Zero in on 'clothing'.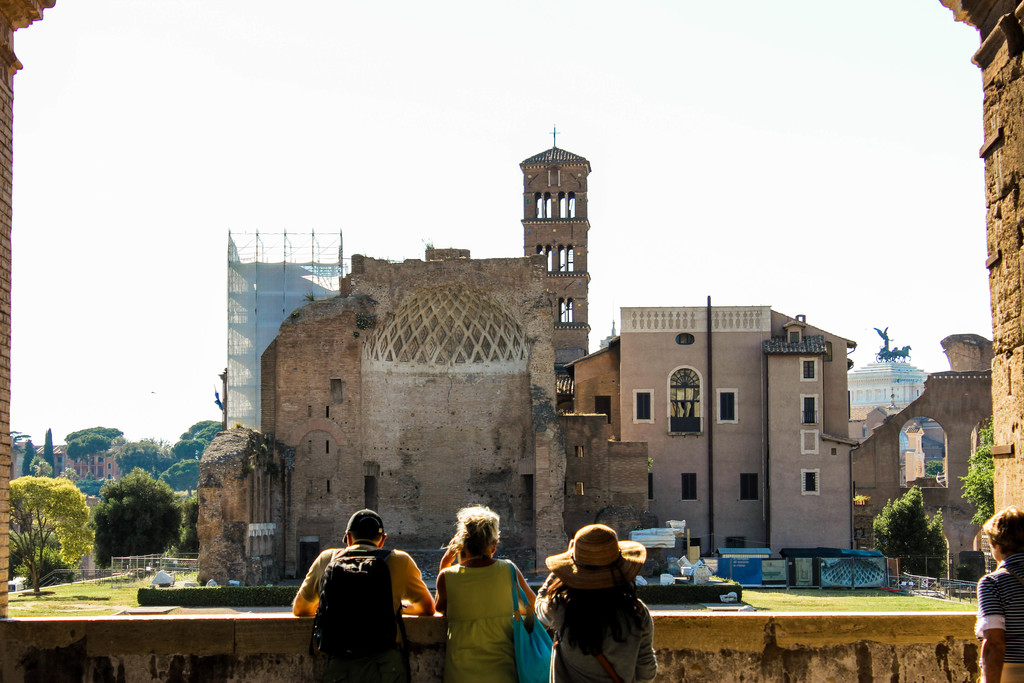
Zeroed in: [left=976, top=556, right=1023, bottom=682].
